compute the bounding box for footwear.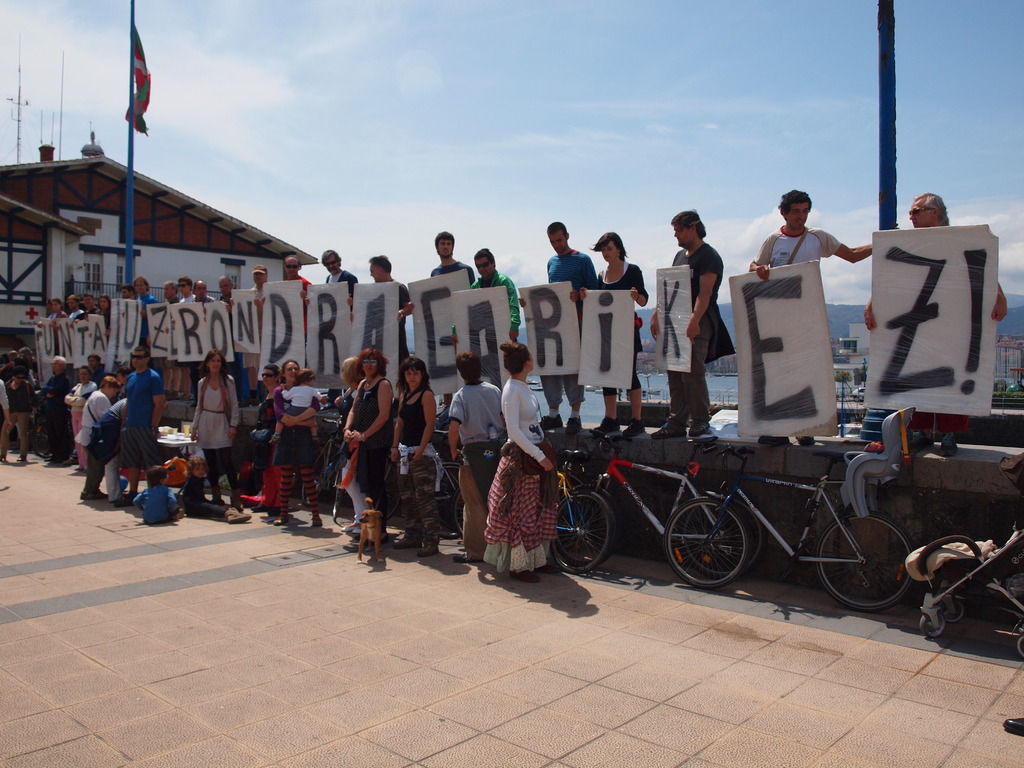
l=790, t=431, r=816, b=447.
